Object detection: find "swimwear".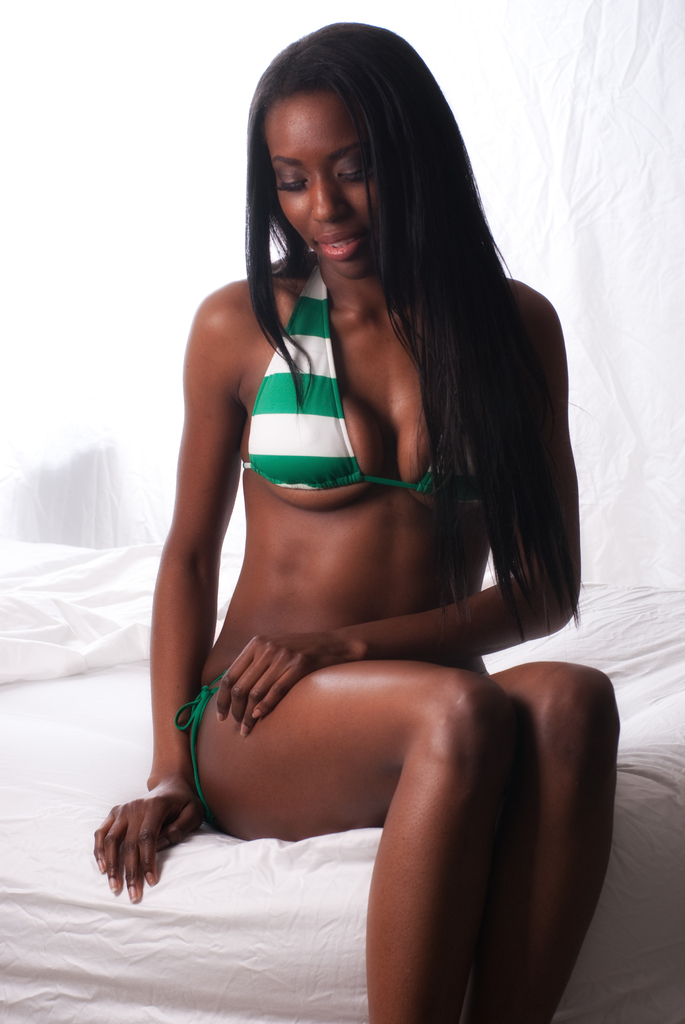
[239, 256, 483, 500].
